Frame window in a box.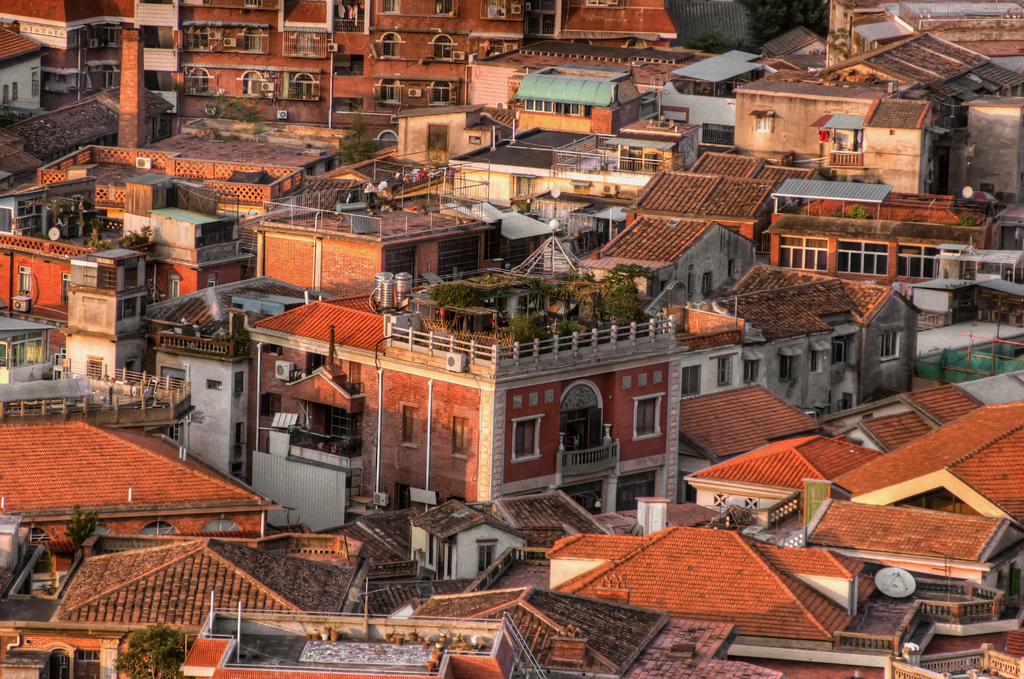
(400, 402, 417, 448).
